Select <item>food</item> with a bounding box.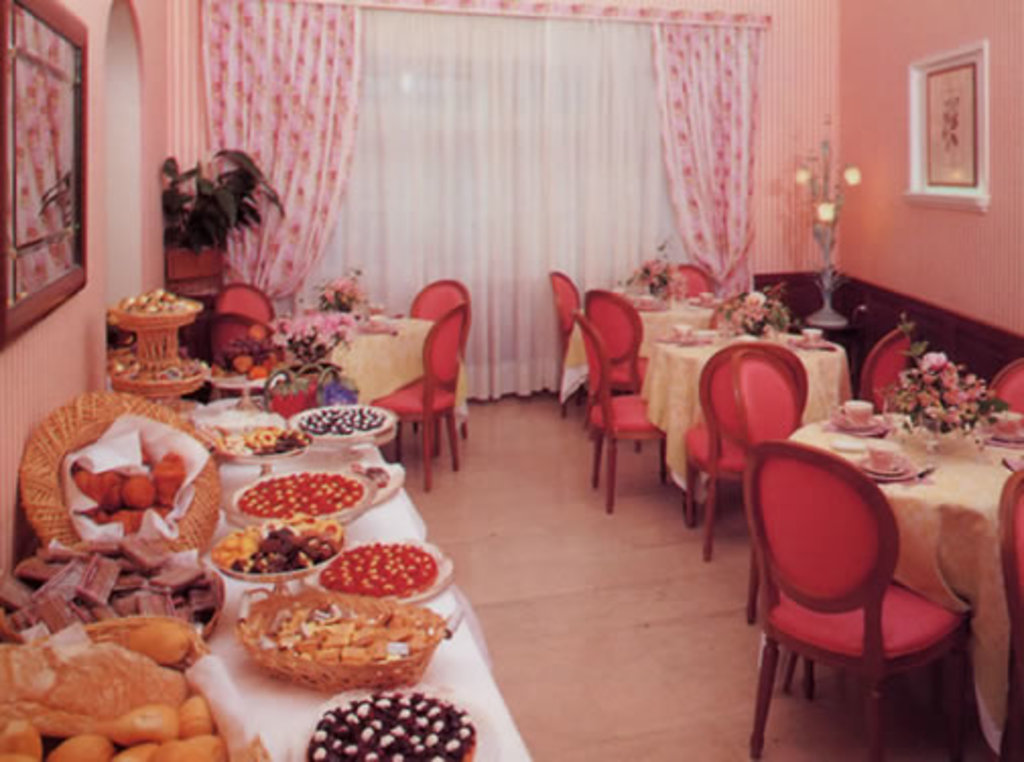
left=108, top=738, right=156, bottom=760.
